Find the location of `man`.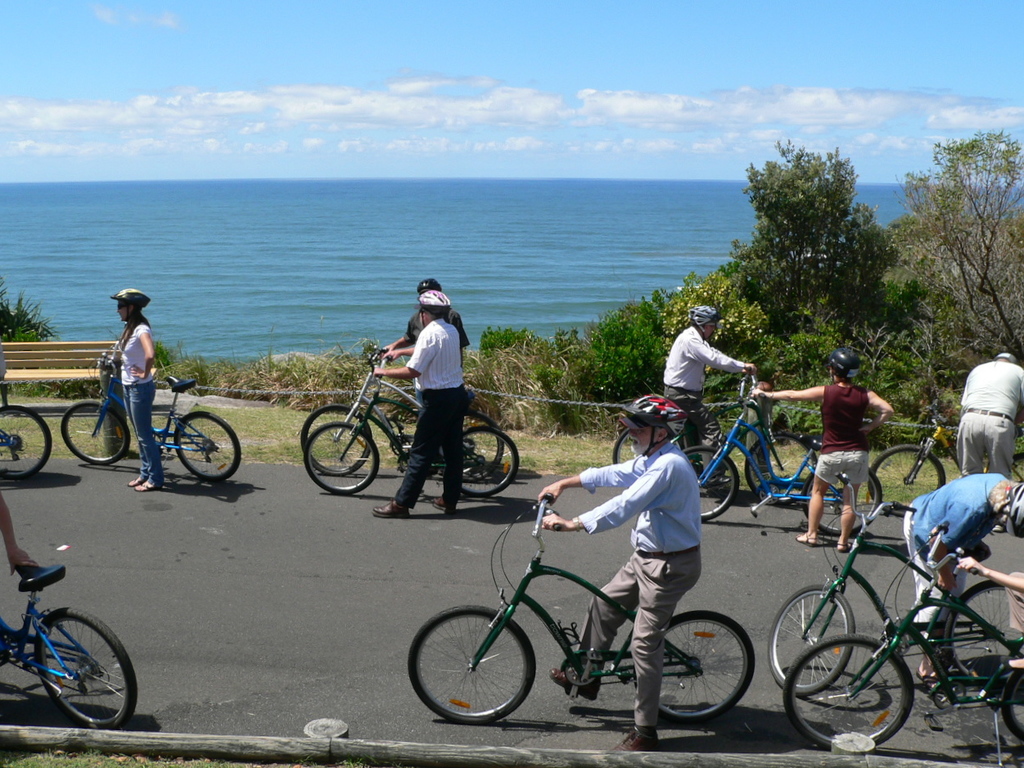
Location: <box>954,354,1023,477</box>.
